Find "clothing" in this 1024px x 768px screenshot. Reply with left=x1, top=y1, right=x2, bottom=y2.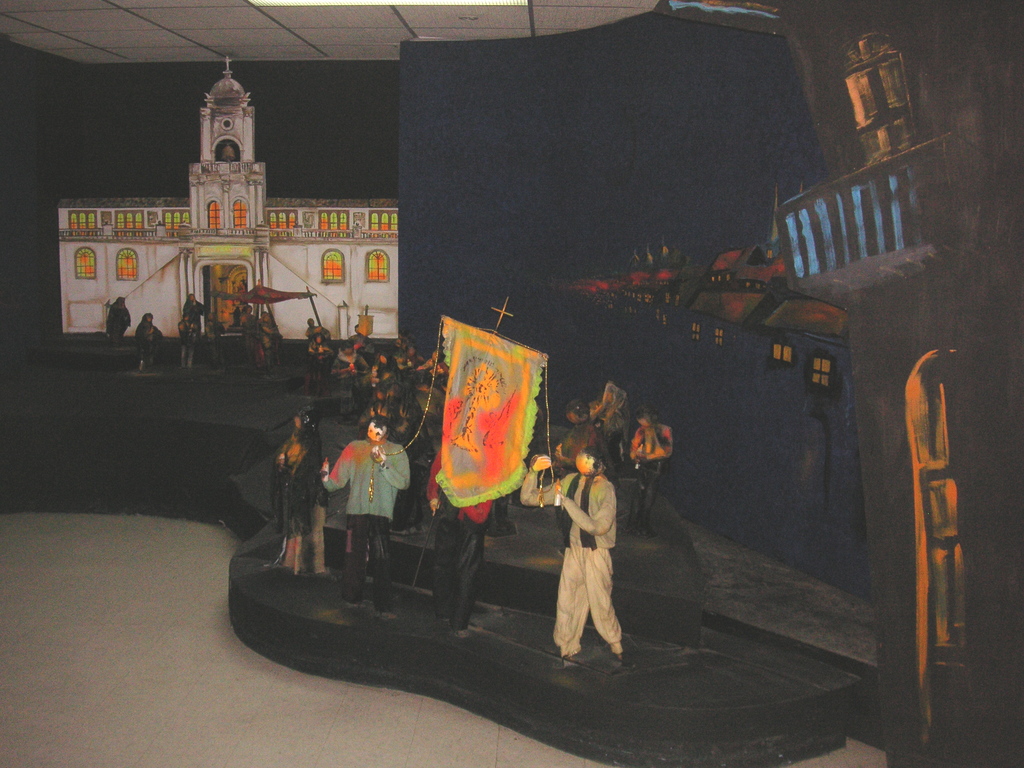
left=325, top=431, right=408, bottom=607.
